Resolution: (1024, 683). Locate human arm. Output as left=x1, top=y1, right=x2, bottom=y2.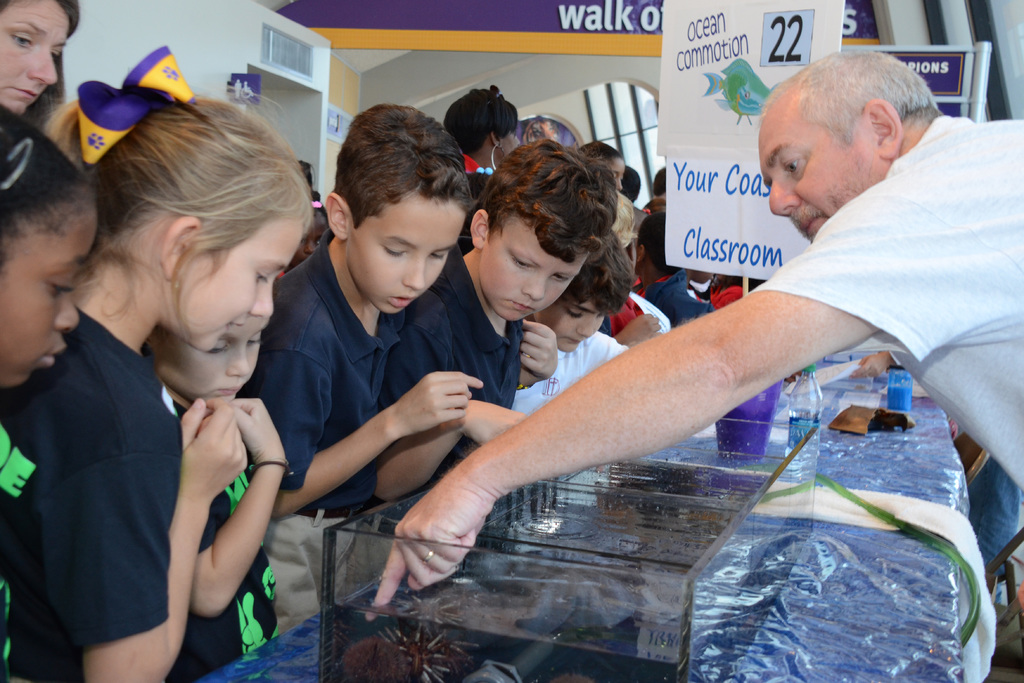
left=515, top=320, right=552, bottom=392.
